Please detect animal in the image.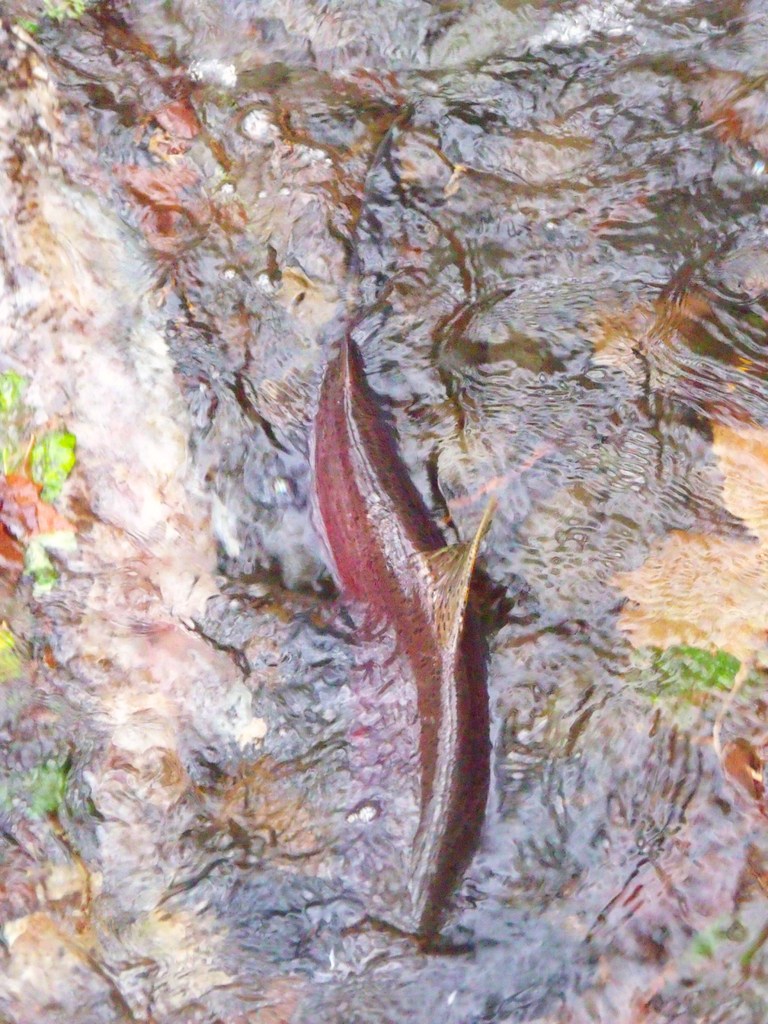
[313,292,509,949].
